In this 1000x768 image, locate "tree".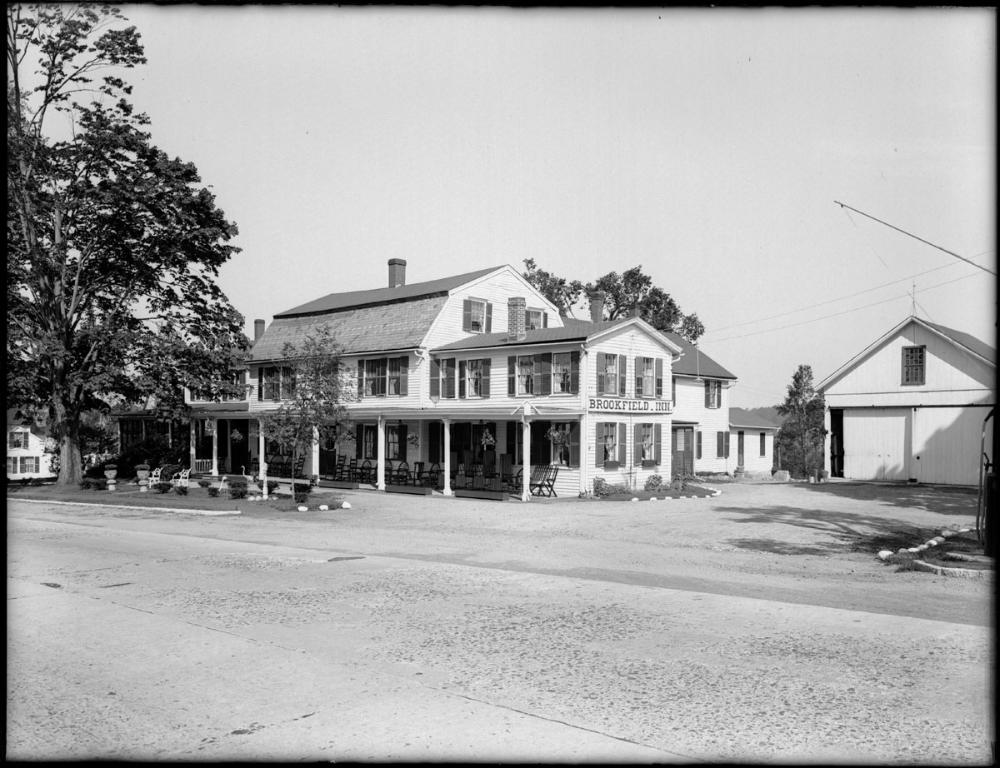
Bounding box: x1=249 y1=327 x2=361 y2=500.
